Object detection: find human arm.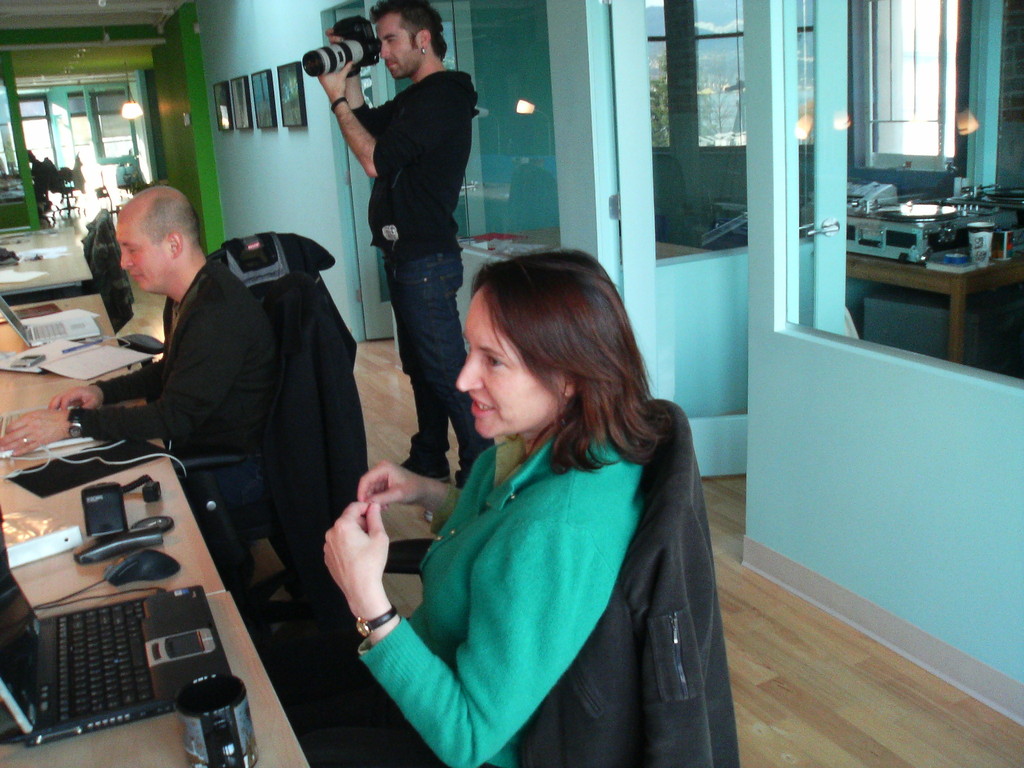
region(312, 56, 468, 184).
